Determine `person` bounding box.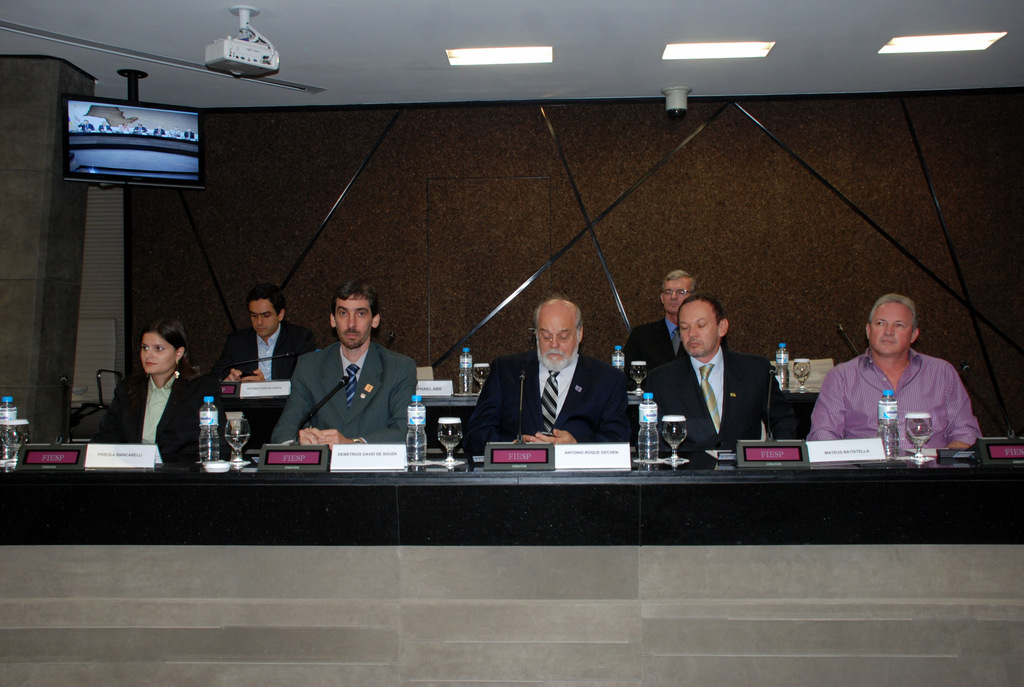
Determined: (left=465, top=296, right=634, bottom=457).
